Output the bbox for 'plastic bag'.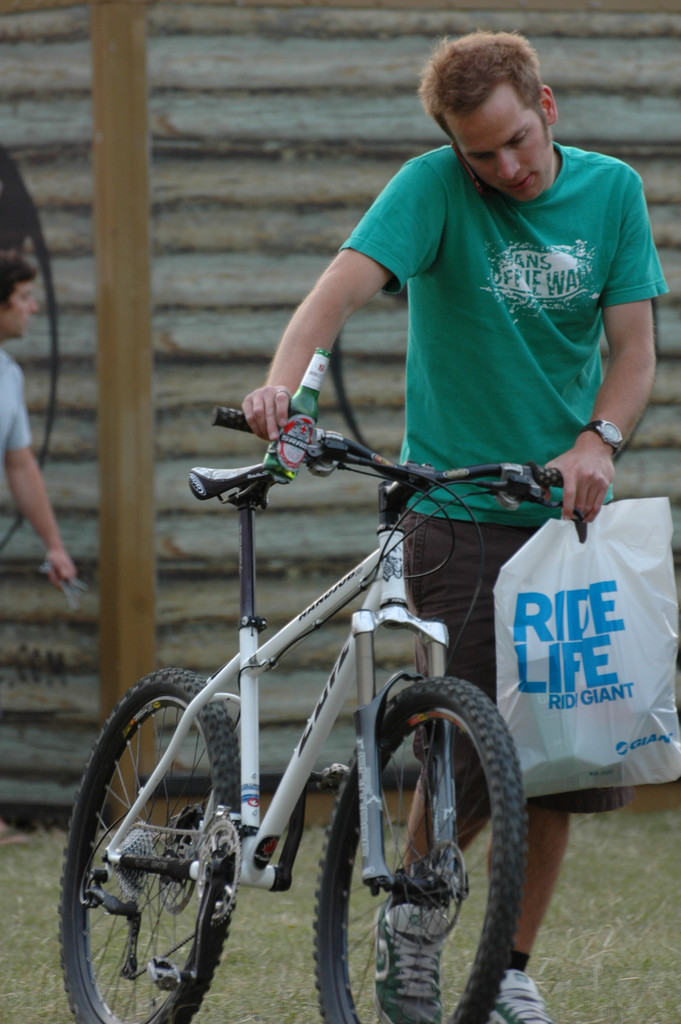
488 496 680 801.
